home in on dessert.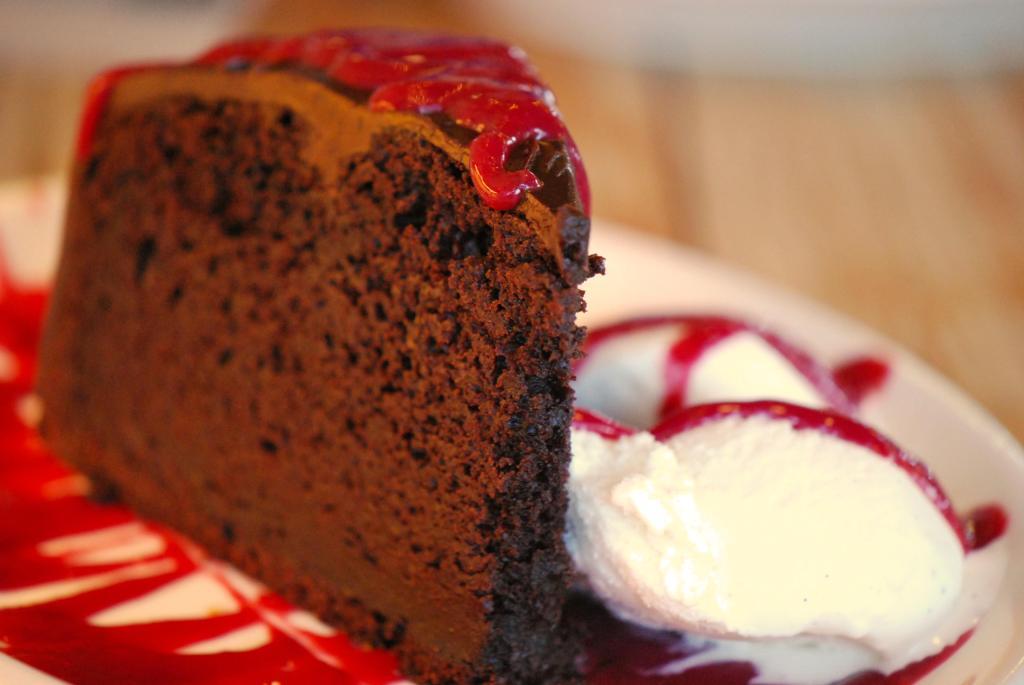
Homed in at bbox=[560, 317, 994, 679].
